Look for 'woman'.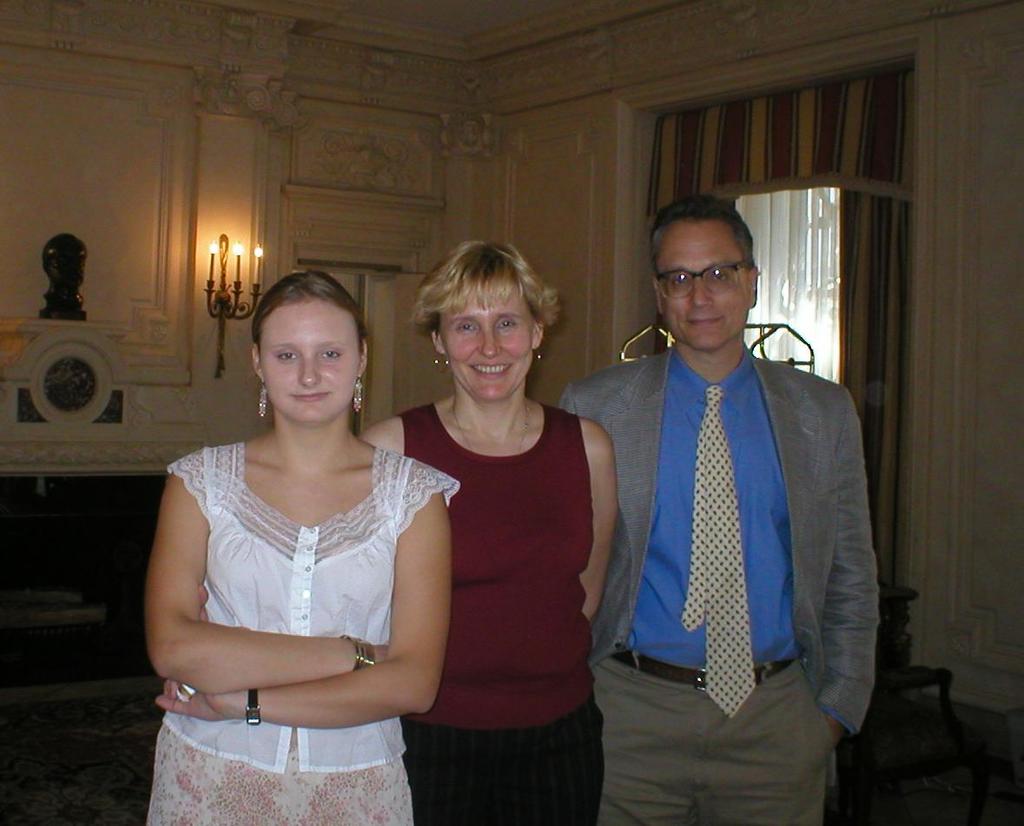
Found: left=362, top=238, right=624, bottom=821.
